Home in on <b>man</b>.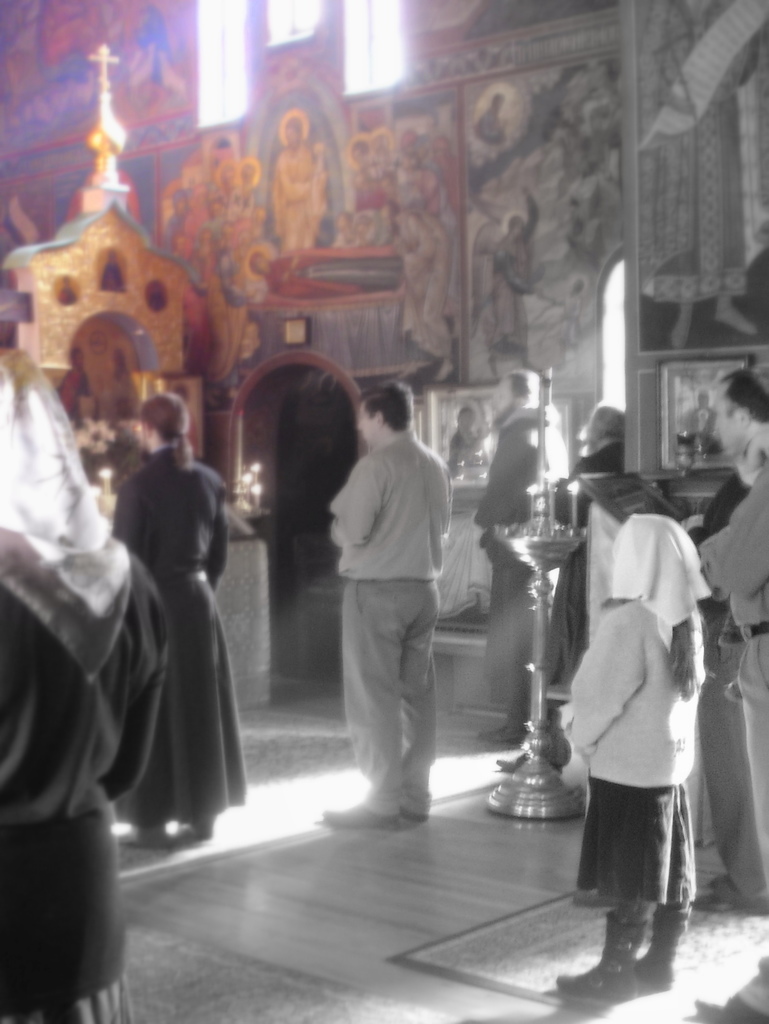
Homed in at [56,347,94,426].
